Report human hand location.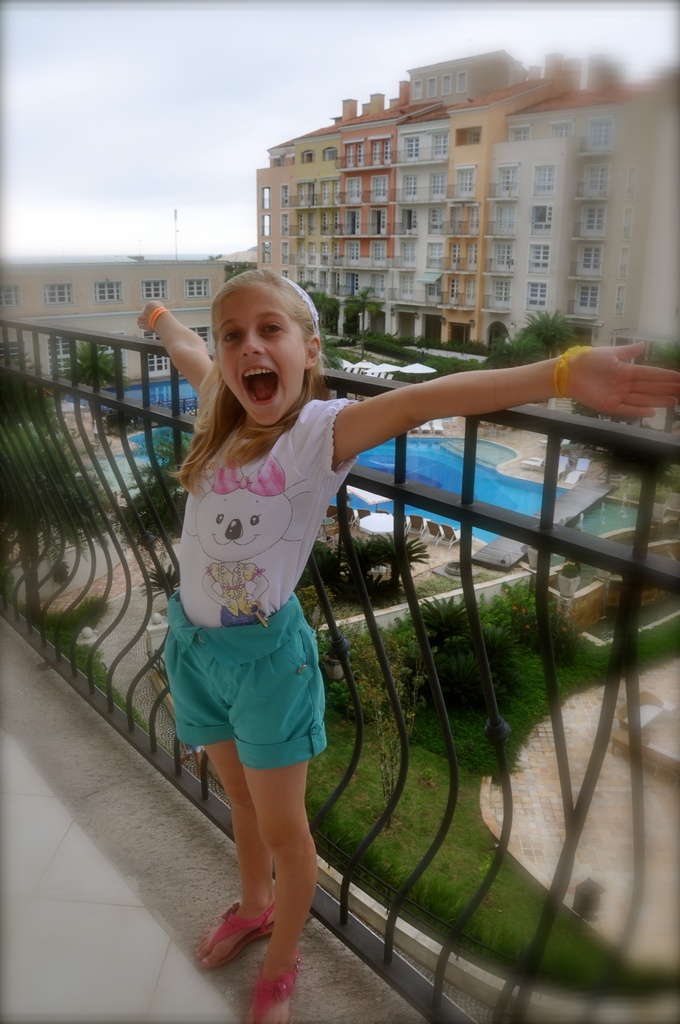
Report: 133/300/157/337.
